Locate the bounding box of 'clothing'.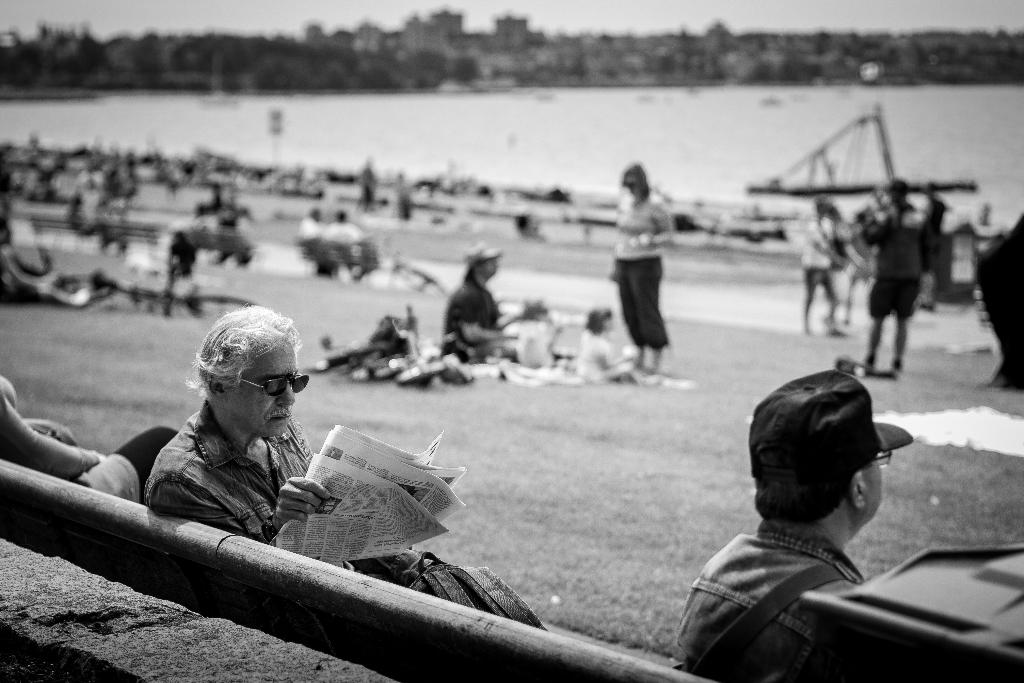
Bounding box: pyautogui.locateOnScreen(573, 331, 621, 381).
